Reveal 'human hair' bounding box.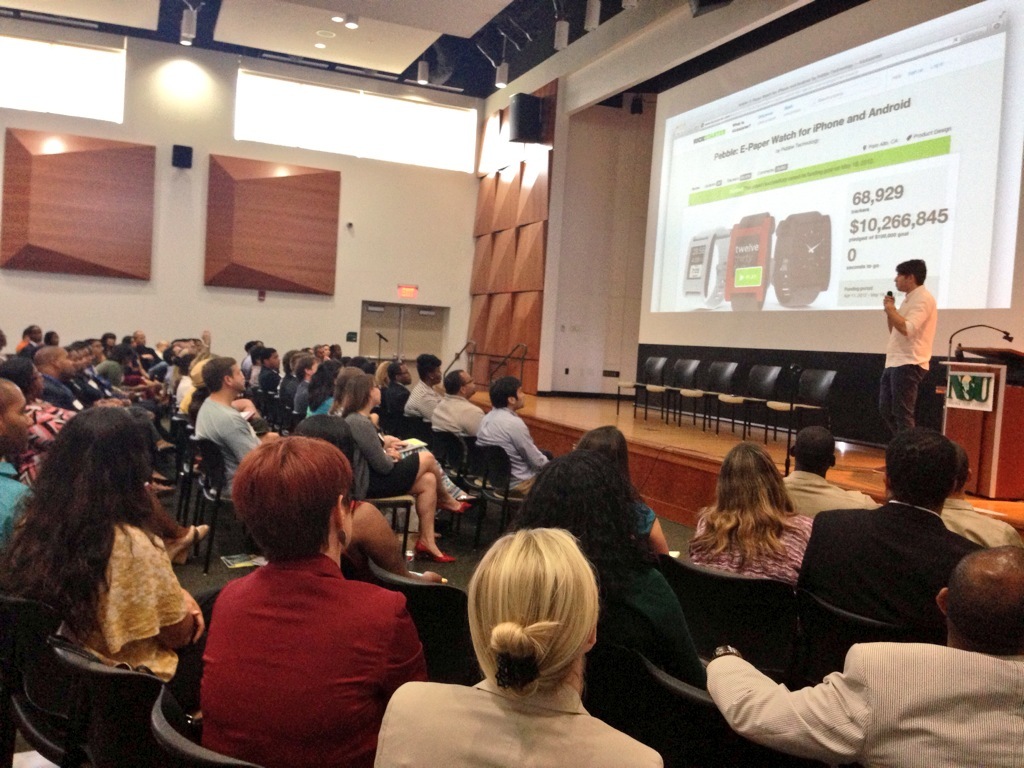
Revealed: (x1=202, y1=357, x2=237, y2=393).
